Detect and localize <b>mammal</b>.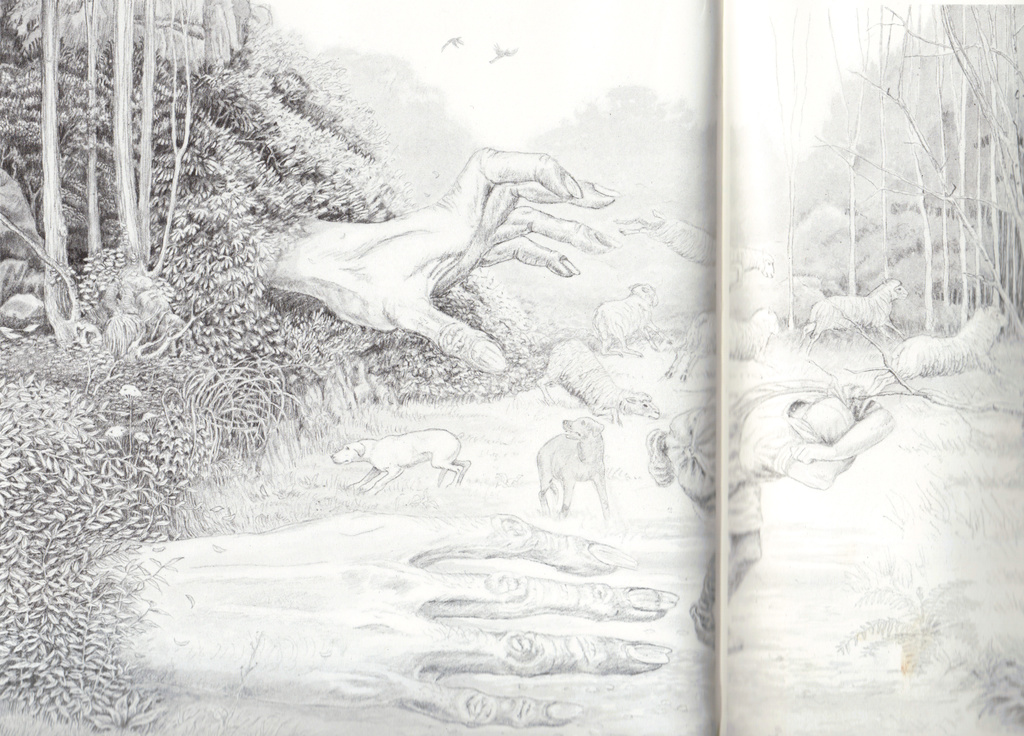
Localized at 536,421,618,531.
